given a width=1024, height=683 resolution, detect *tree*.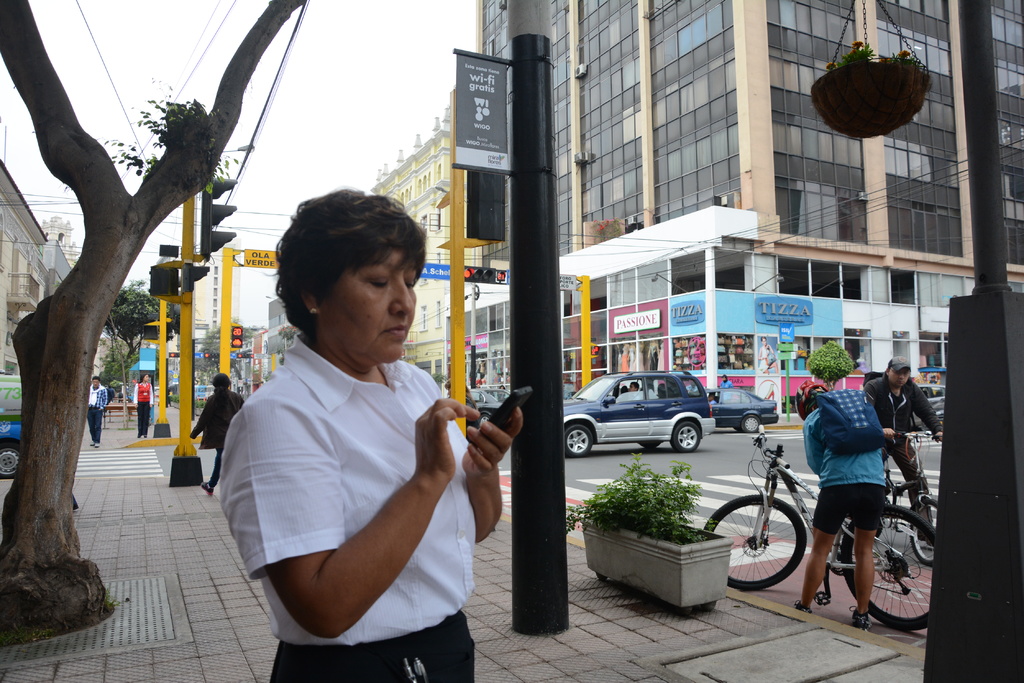
locate(97, 277, 187, 383).
